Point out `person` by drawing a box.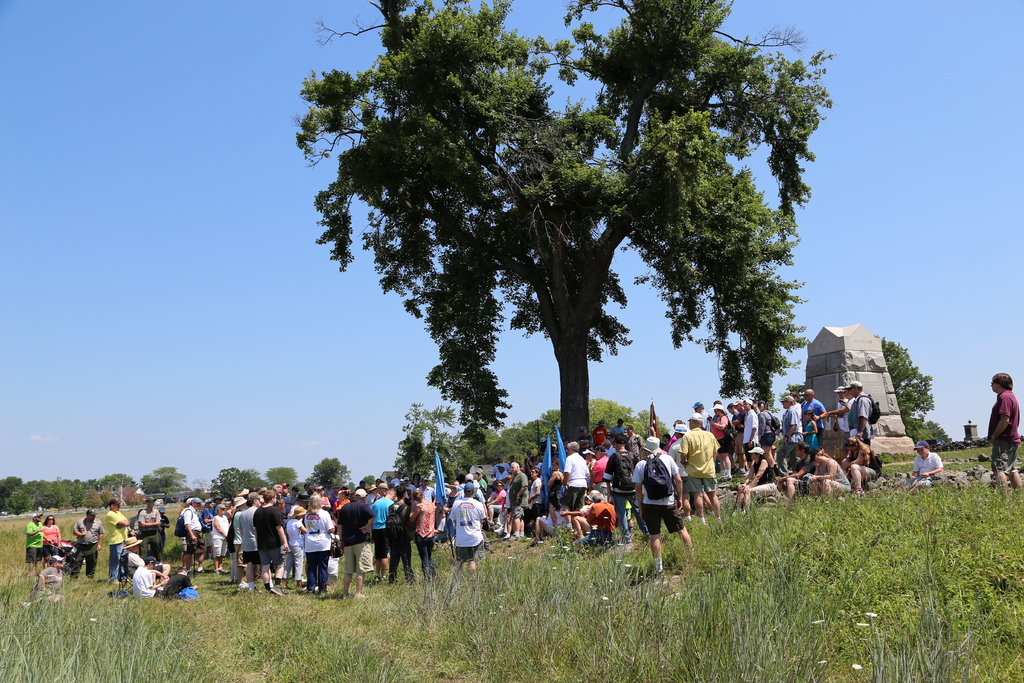
{"x1": 442, "y1": 477, "x2": 484, "y2": 573}.
